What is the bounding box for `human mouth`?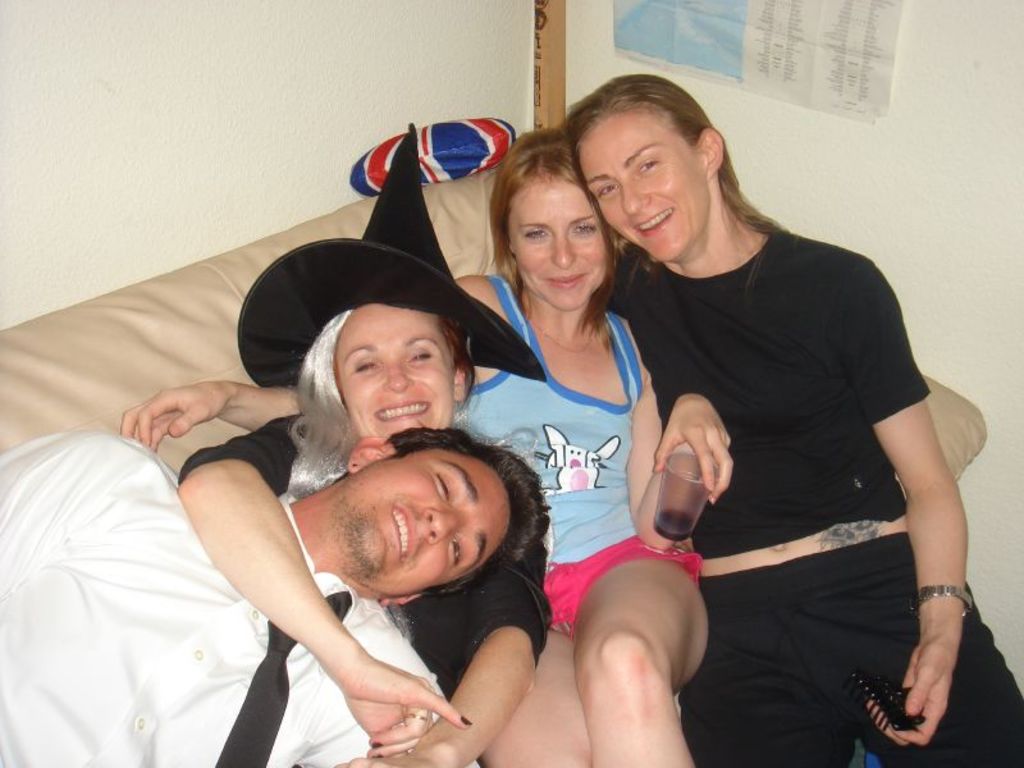
628/205/673/237.
